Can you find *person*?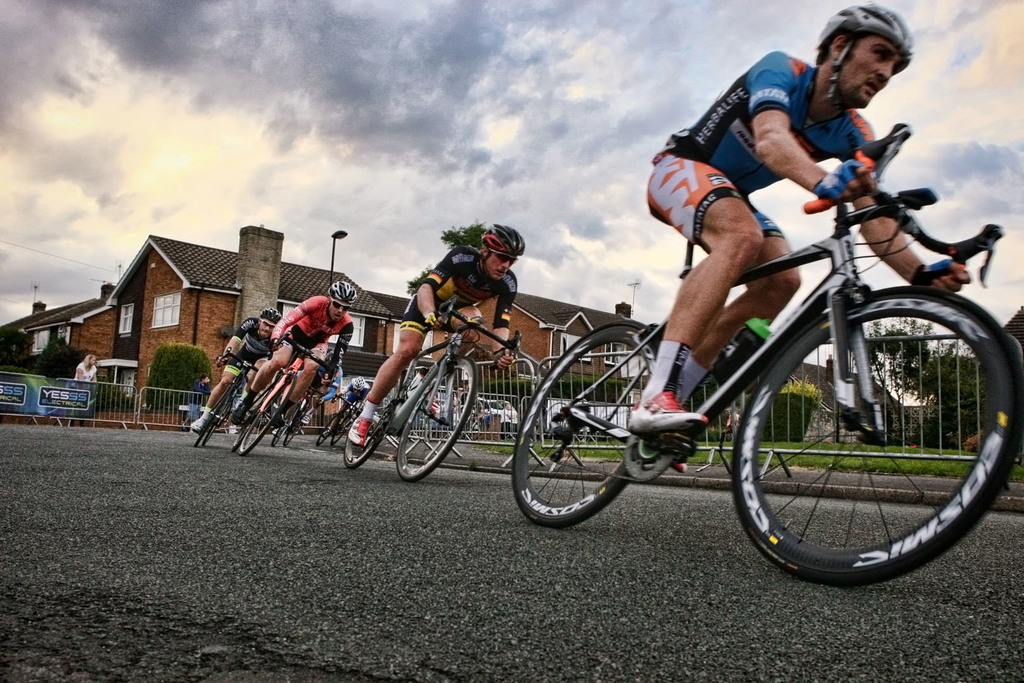
Yes, bounding box: 350,224,519,450.
